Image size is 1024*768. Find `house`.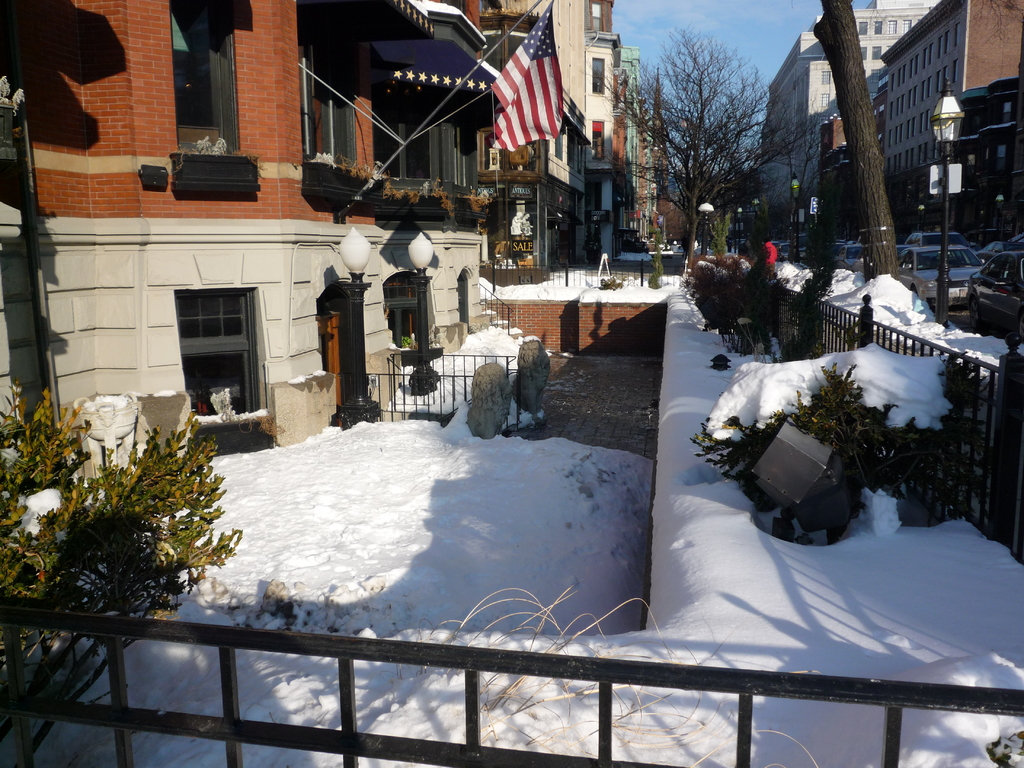
575/30/624/264.
